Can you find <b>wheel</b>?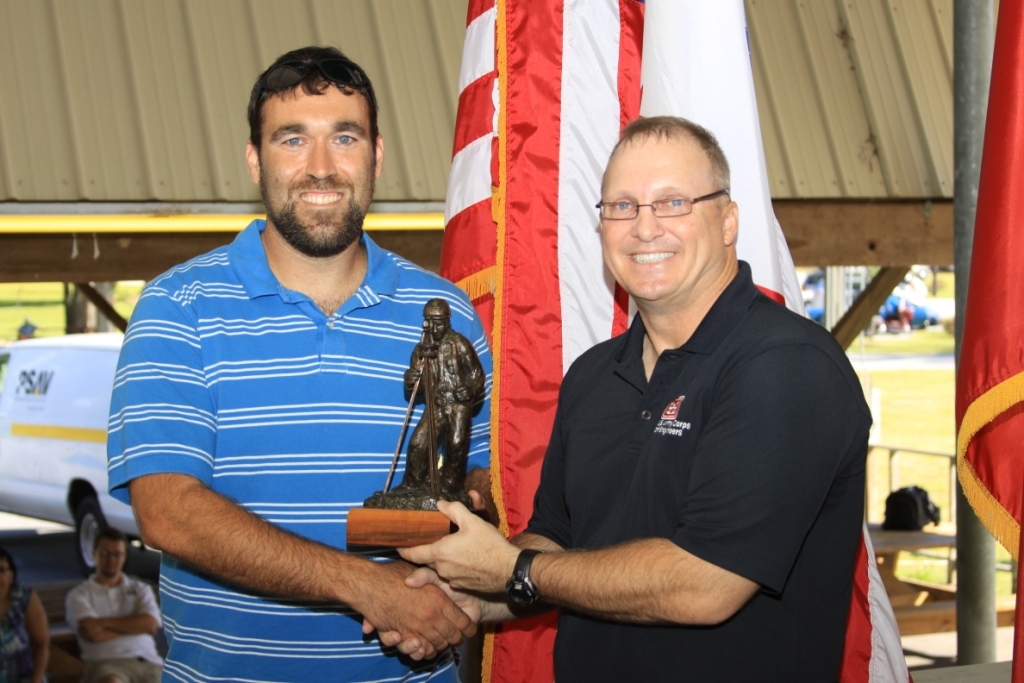
Yes, bounding box: (74,498,108,578).
